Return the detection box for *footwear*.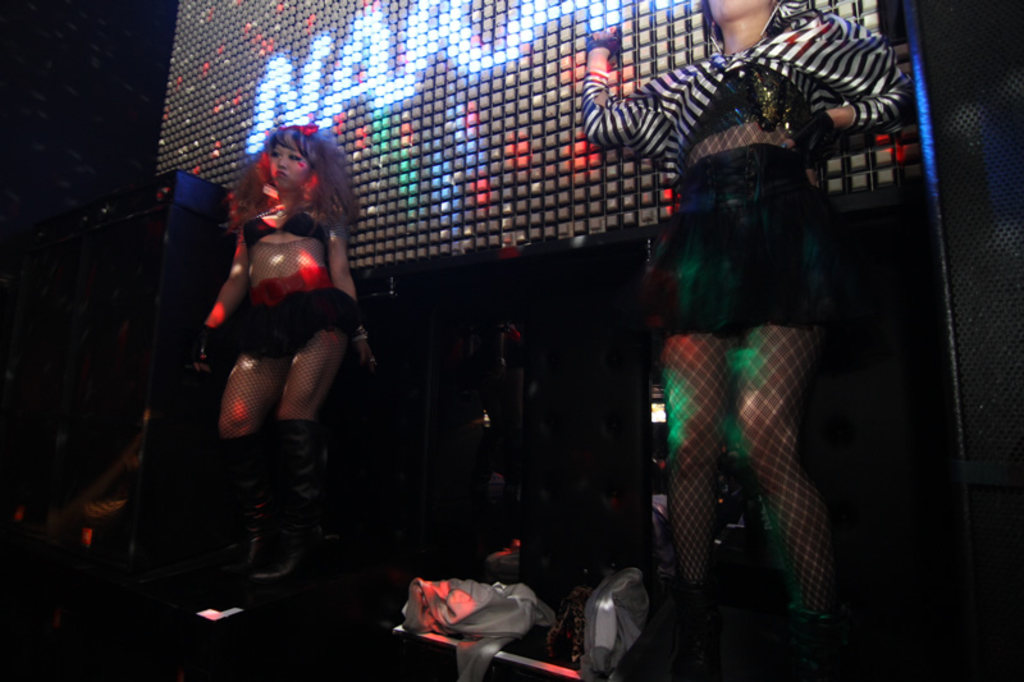
774, 586, 850, 681.
